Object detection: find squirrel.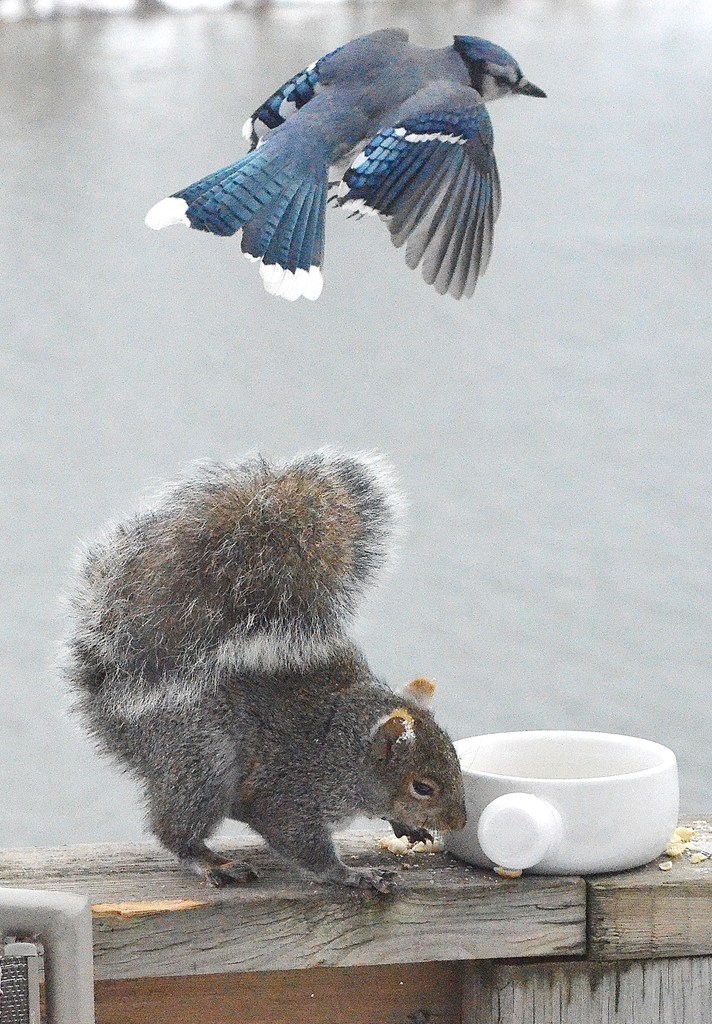
56,461,477,901.
